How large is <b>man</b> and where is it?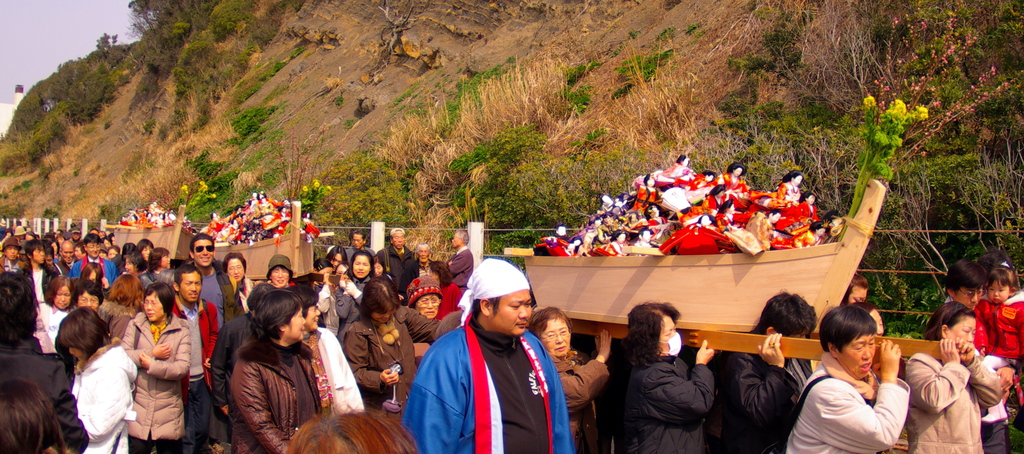
Bounding box: (419, 242, 430, 275).
